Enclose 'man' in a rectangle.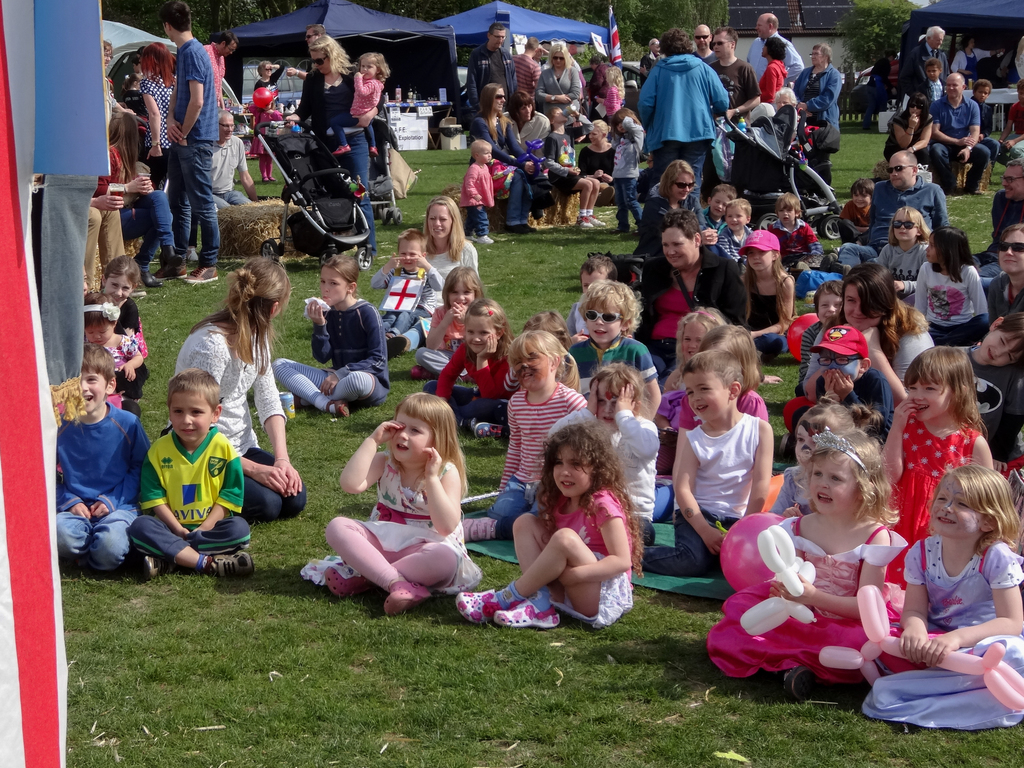
{"left": 467, "top": 21, "right": 521, "bottom": 116}.
